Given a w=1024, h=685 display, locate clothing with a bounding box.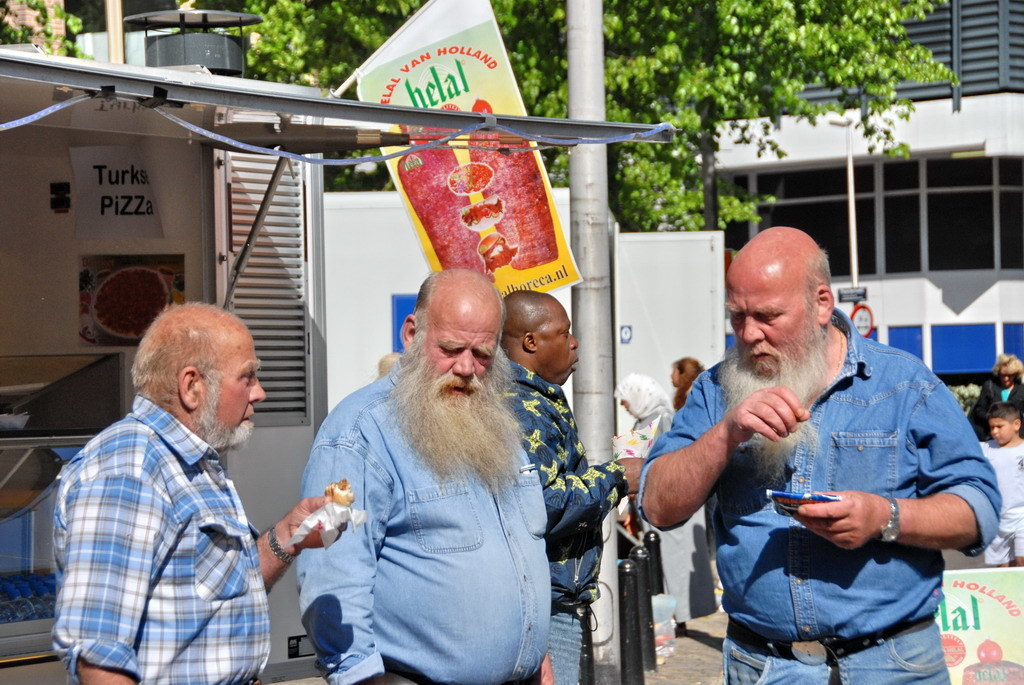
Located: (306,352,549,684).
